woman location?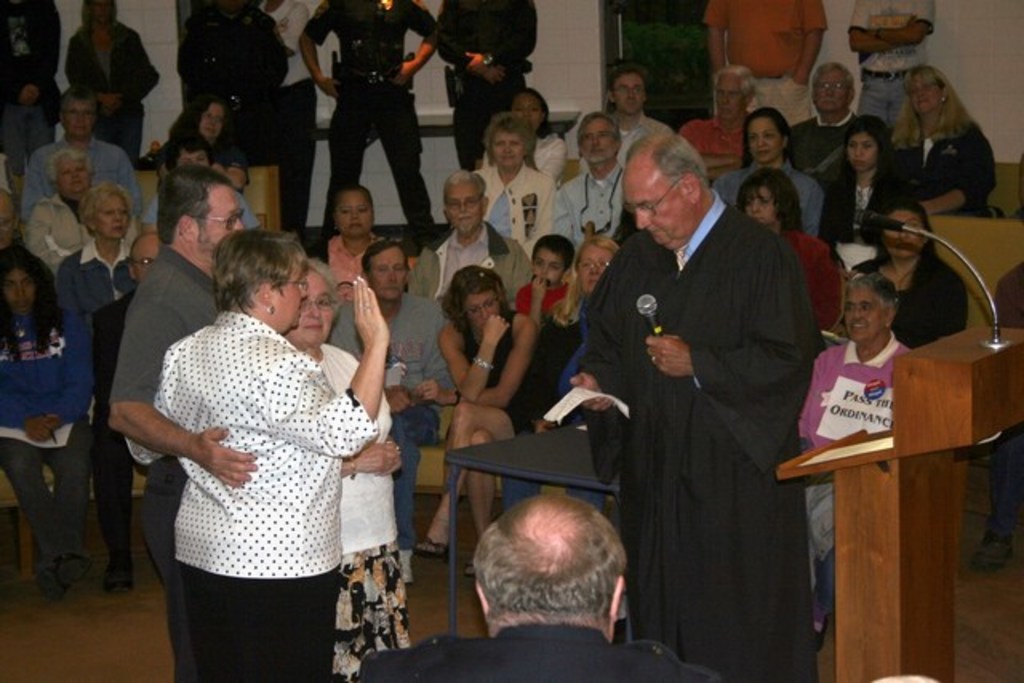
left=720, top=101, right=829, bottom=219
